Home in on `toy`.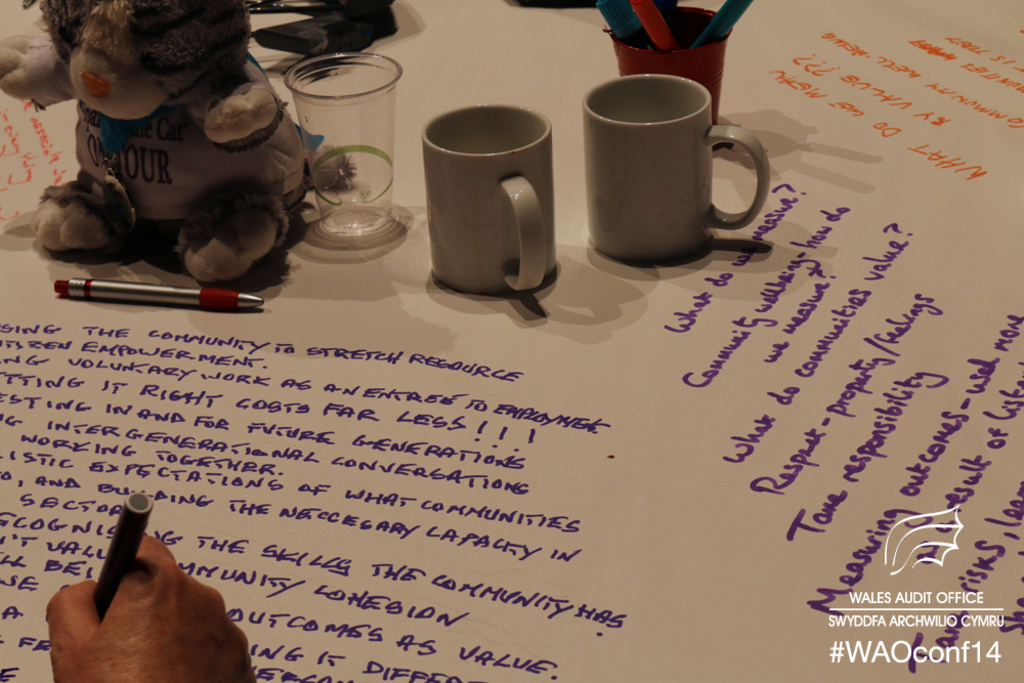
Homed in at box=[0, 0, 351, 295].
